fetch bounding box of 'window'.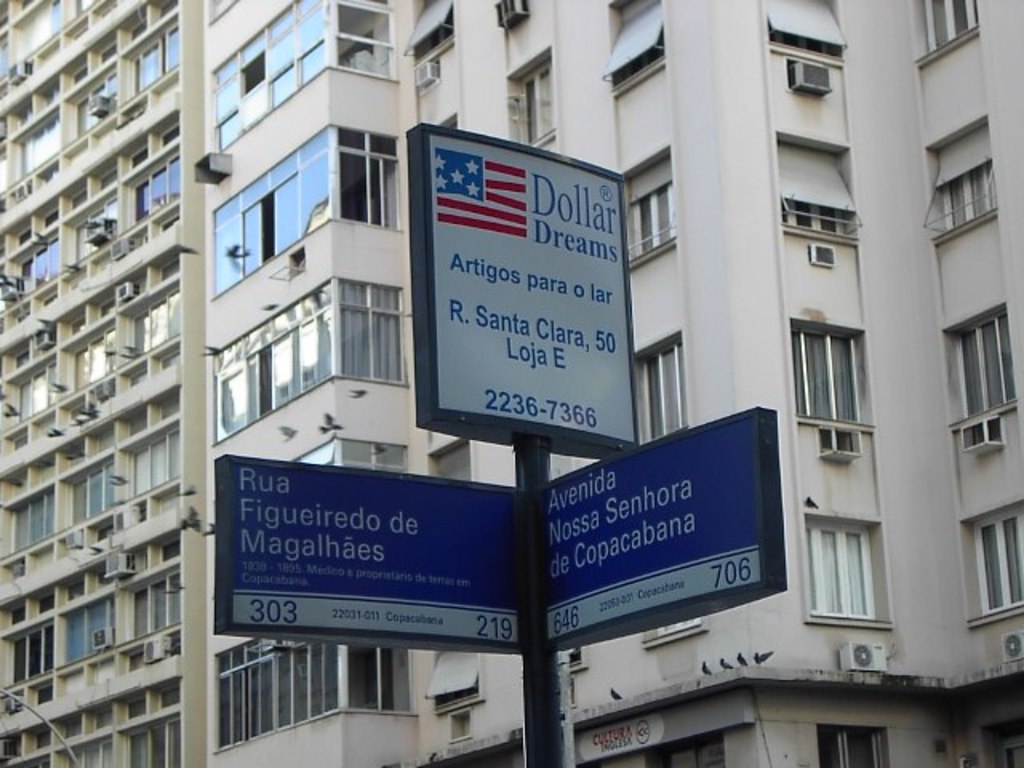
Bbox: [x1=211, y1=632, x2=413, y2=752].
